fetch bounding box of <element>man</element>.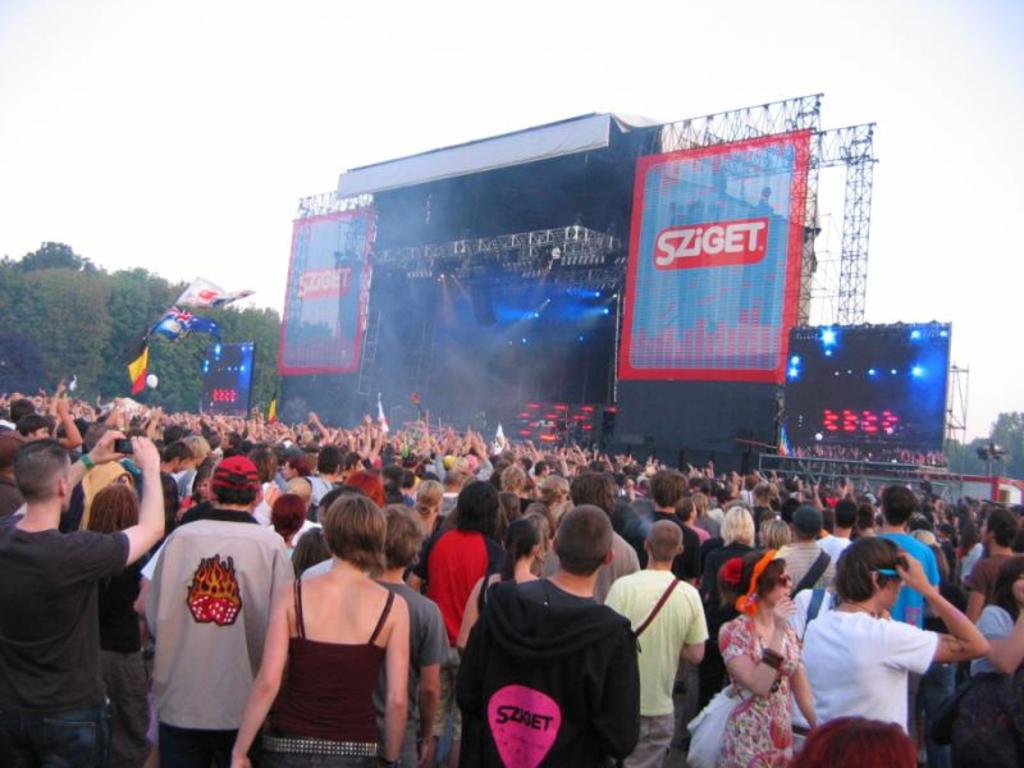
Bbox: 127, 451, 285, 763.
